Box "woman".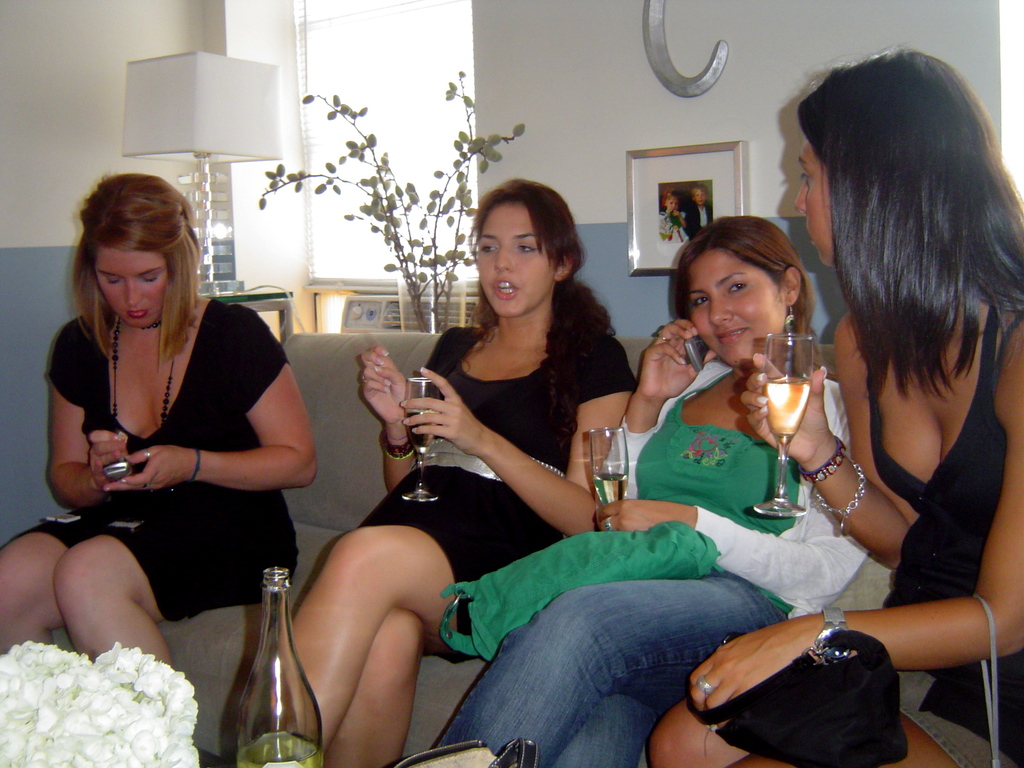
(268,173,639,760).
